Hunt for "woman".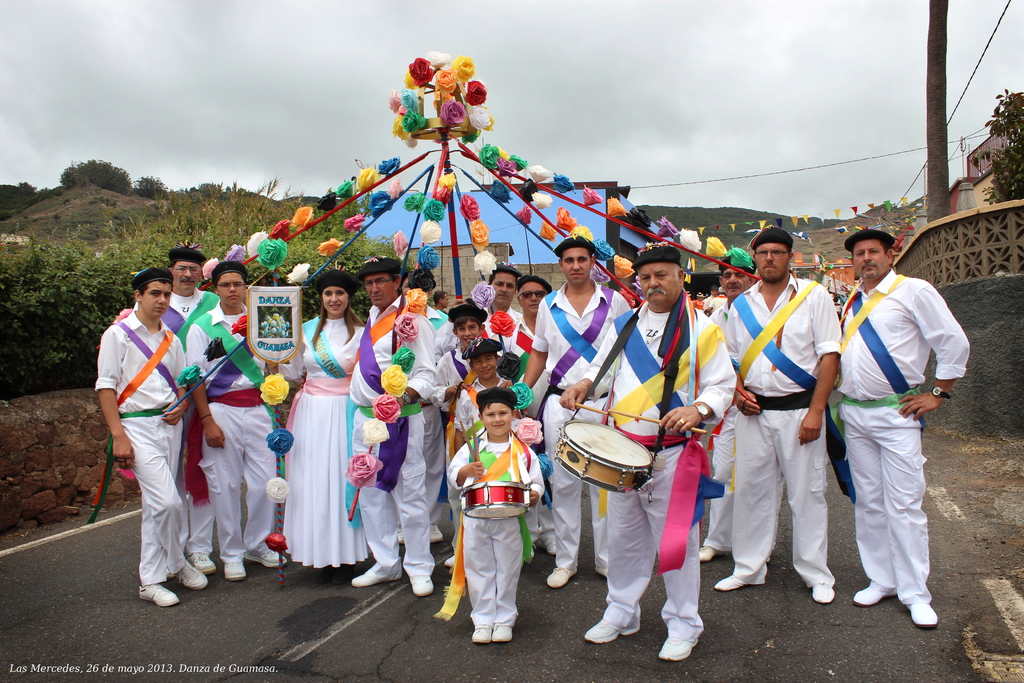
Hunted down at [276,271,368,570].
